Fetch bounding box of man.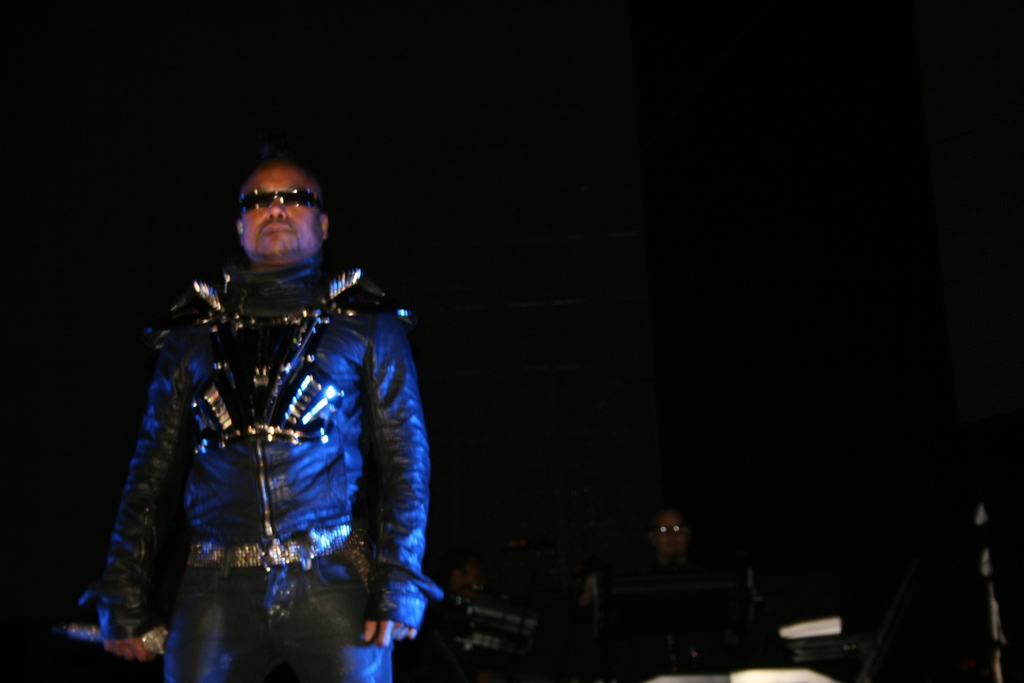
Bbox: {"x1": 78, "y1": 128, "x2": 429, "y2": 673}.
